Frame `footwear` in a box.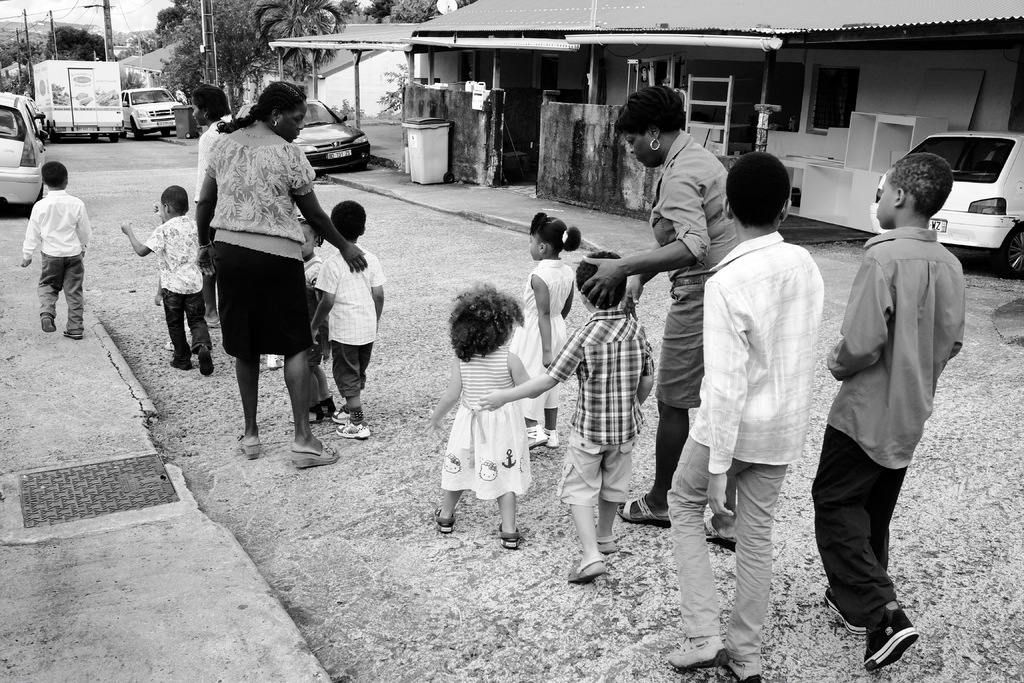
330/404/354/424.
